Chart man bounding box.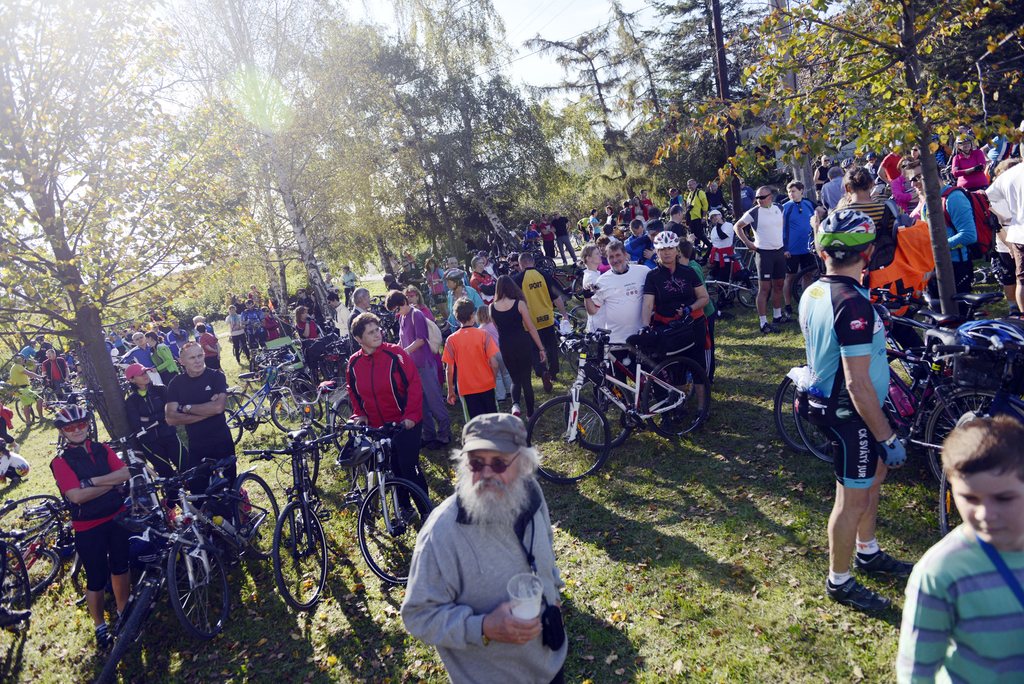
Charted: left=904, top=430, right=1023, bottom=676.
